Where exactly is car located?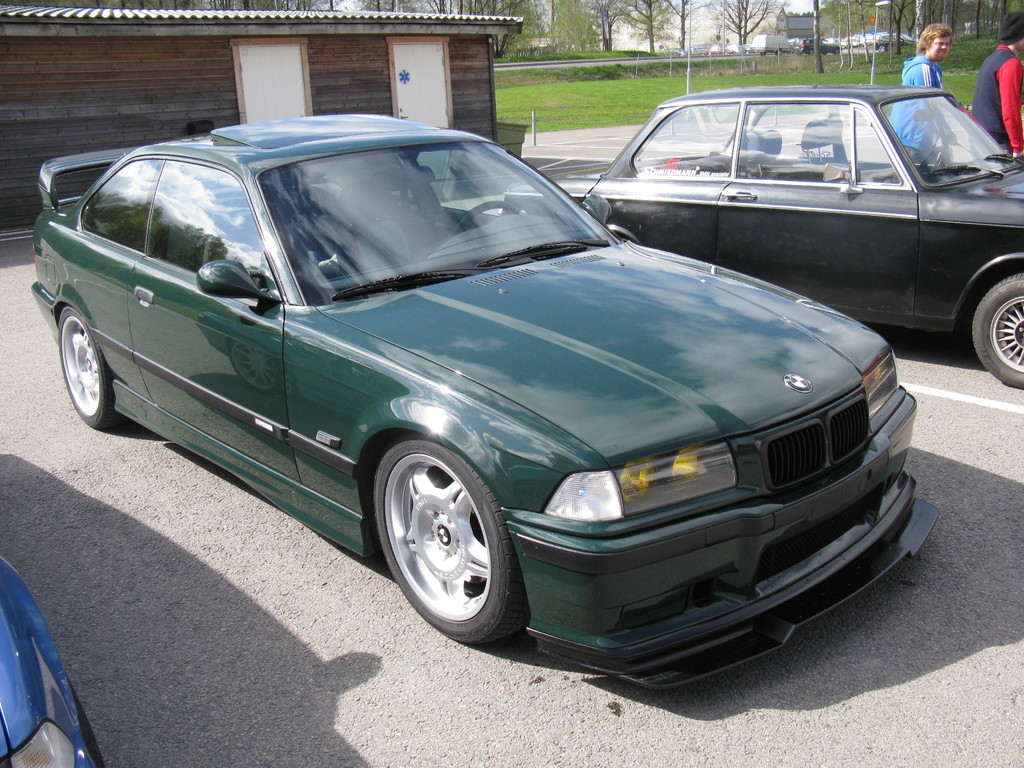
Its bounding box is detection(0, 561, 113, 767).
